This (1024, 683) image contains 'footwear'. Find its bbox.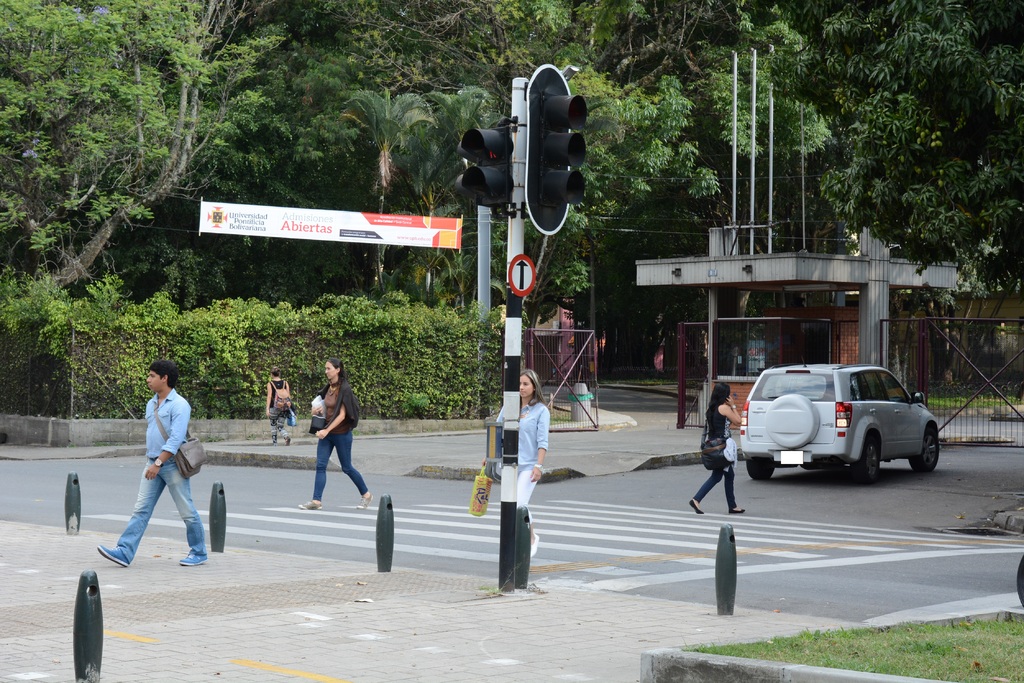
crop(730, 505, 745, 511).
